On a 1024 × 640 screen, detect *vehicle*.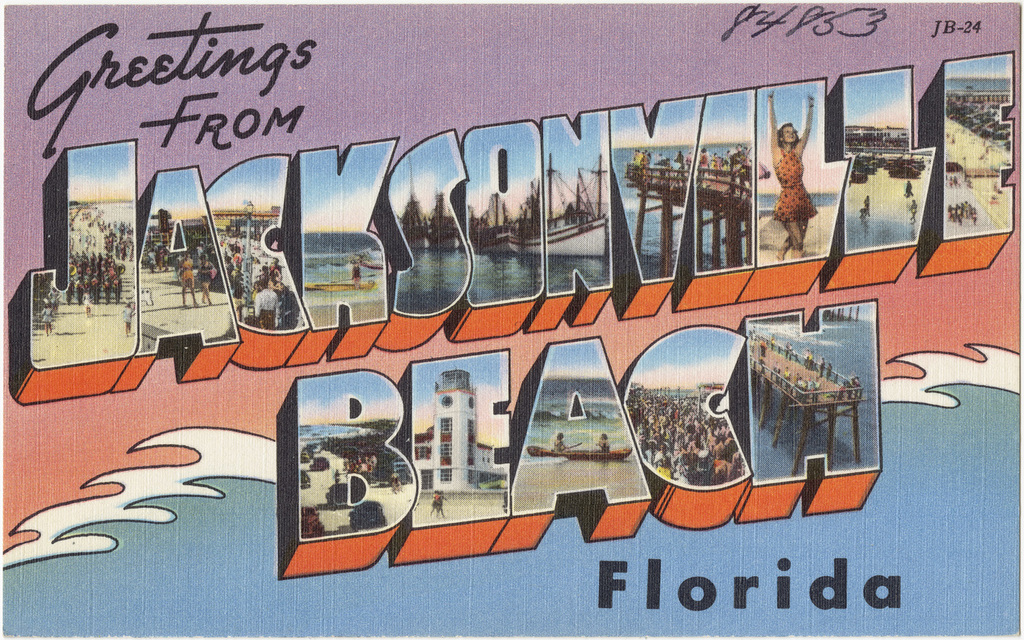
rect(298, 276, 373, 299).
